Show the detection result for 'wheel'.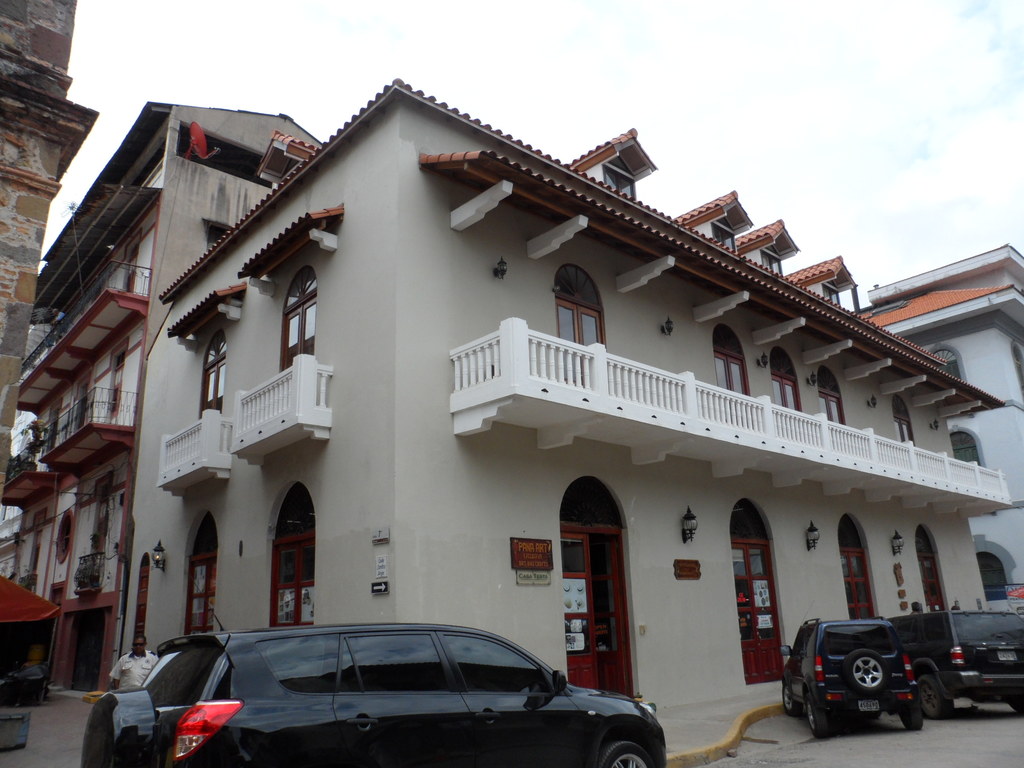
(781, 688, 799, 712).
